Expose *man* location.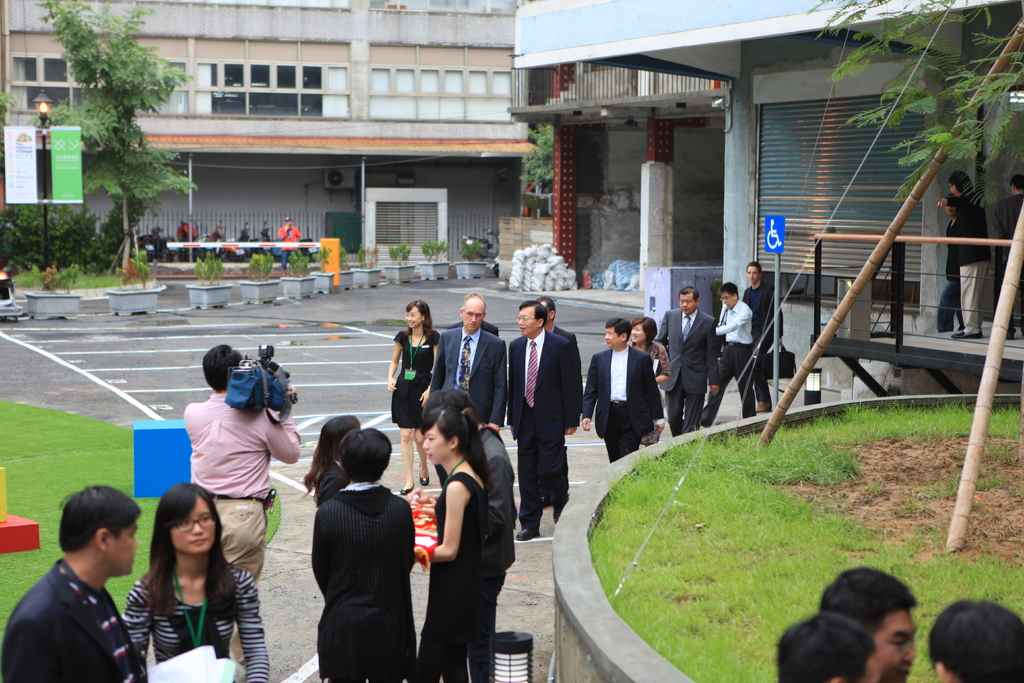
Exposed at [x1=508, y1=304, x2=582, y2=549].
